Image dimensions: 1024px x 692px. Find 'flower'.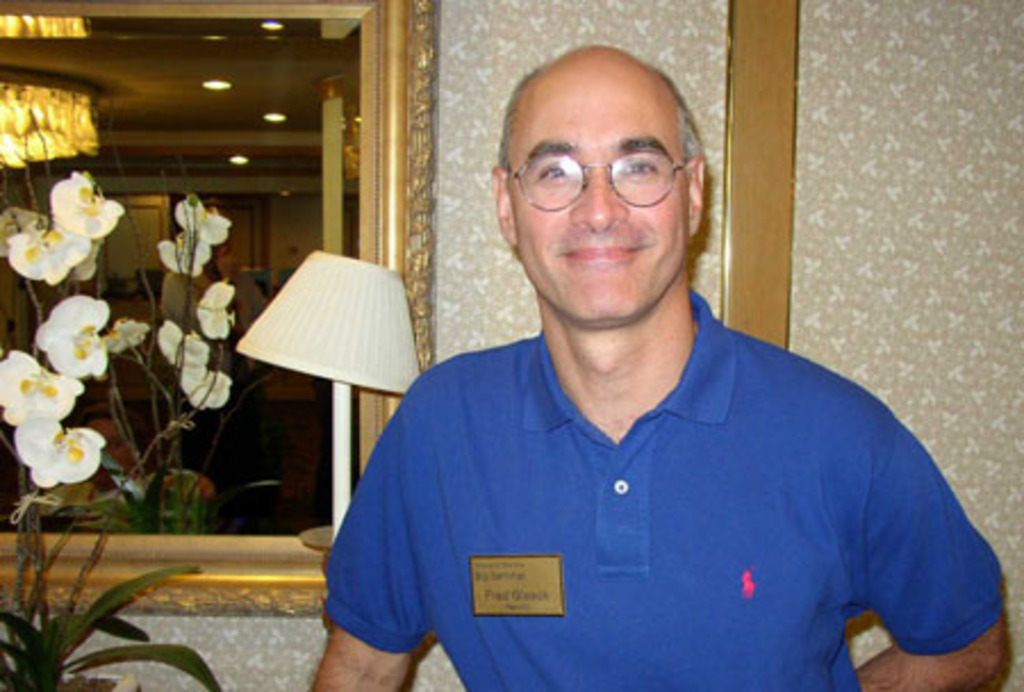
left=191, top=278, right=237, bottom=344.
